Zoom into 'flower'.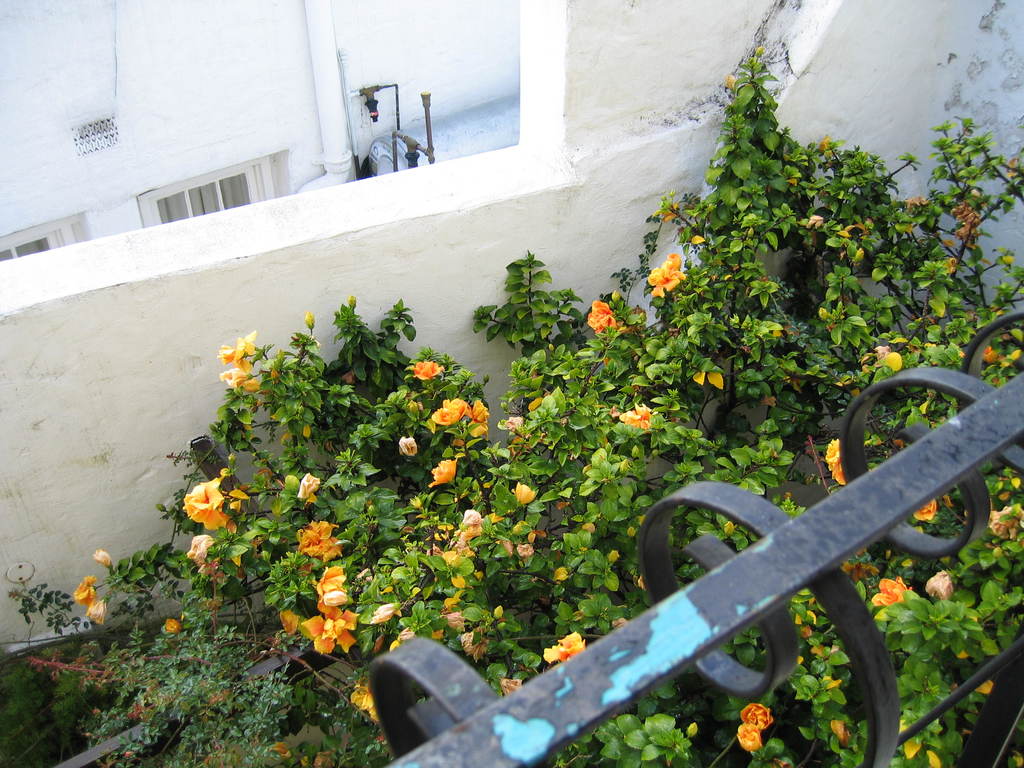
Zoom target: 216/330/255/371.
